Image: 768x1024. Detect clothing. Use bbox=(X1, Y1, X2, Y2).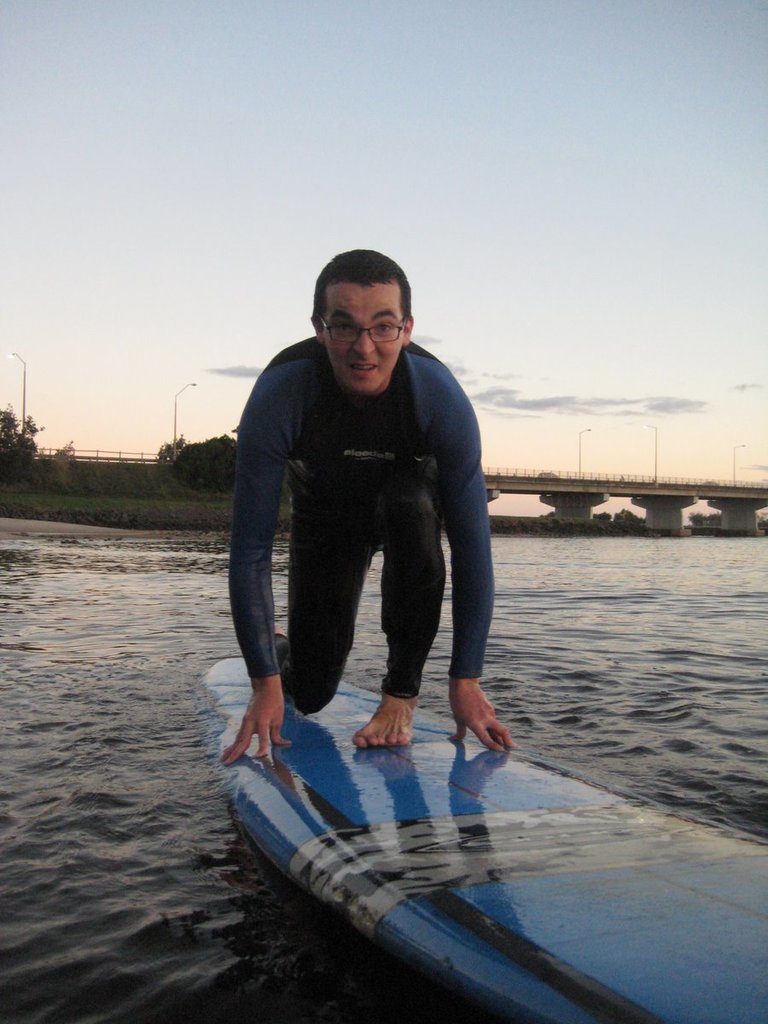
bbox=(218, 294, 505, 739).
